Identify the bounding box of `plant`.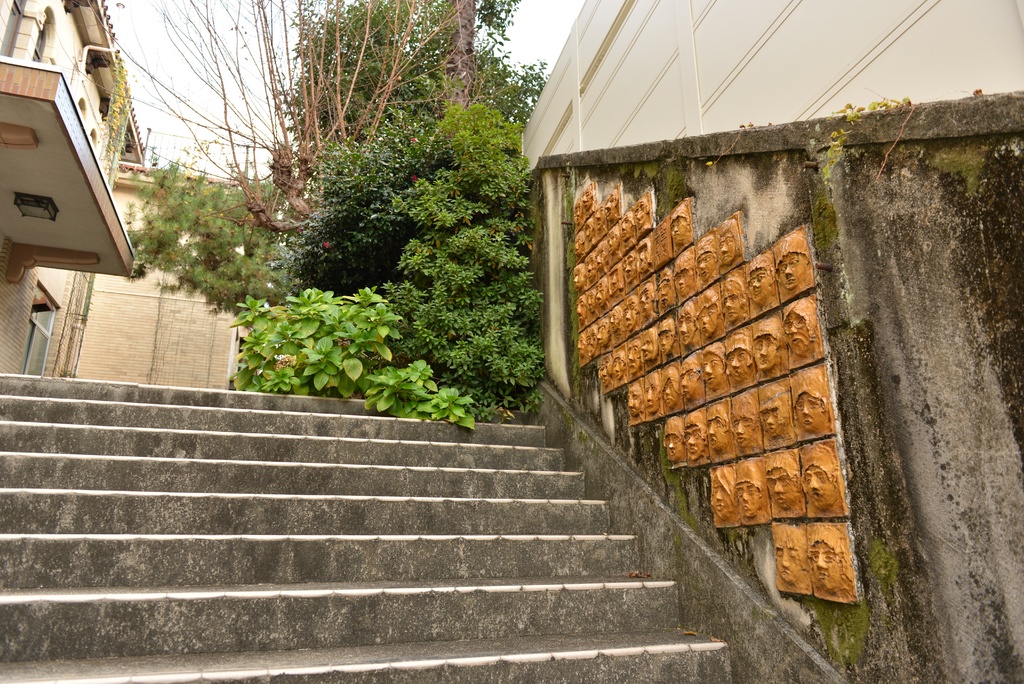
(left=228, top=268, right=420, bottom=402).
